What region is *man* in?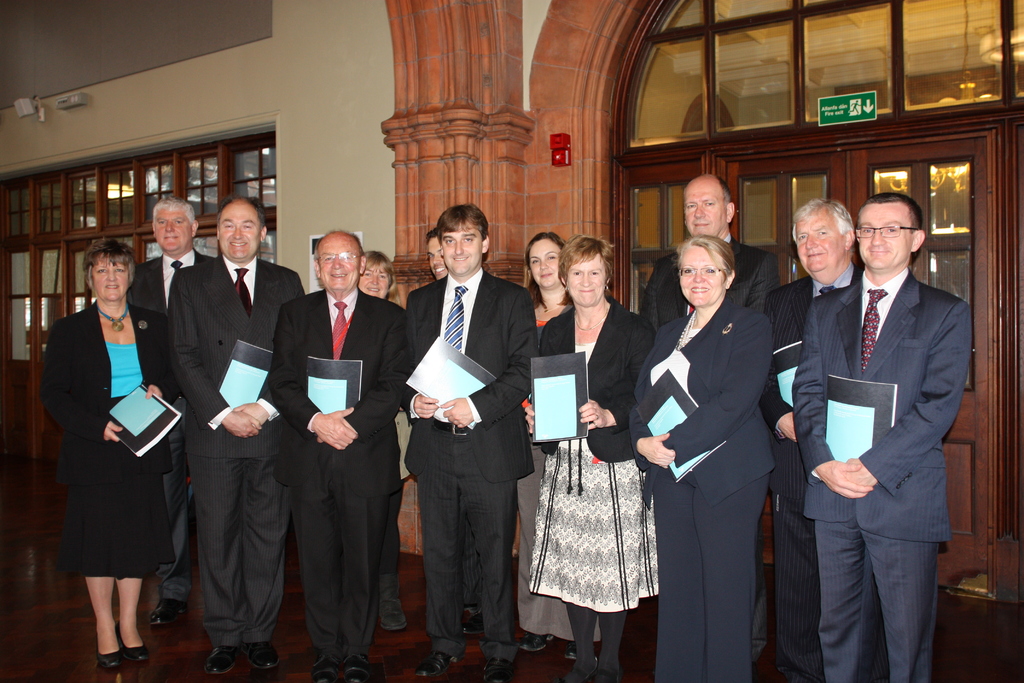
<bbox>127, 197, 214, 636</bbox>.
